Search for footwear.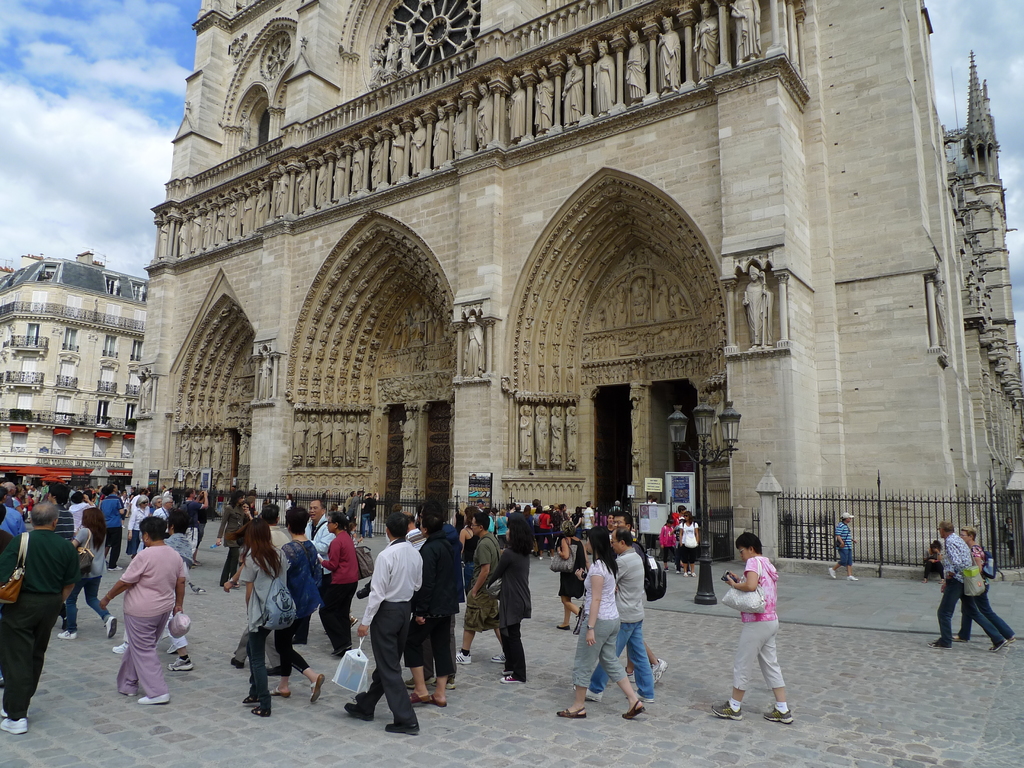
Found at <region>1006, 630, 1015, 641</region>.
